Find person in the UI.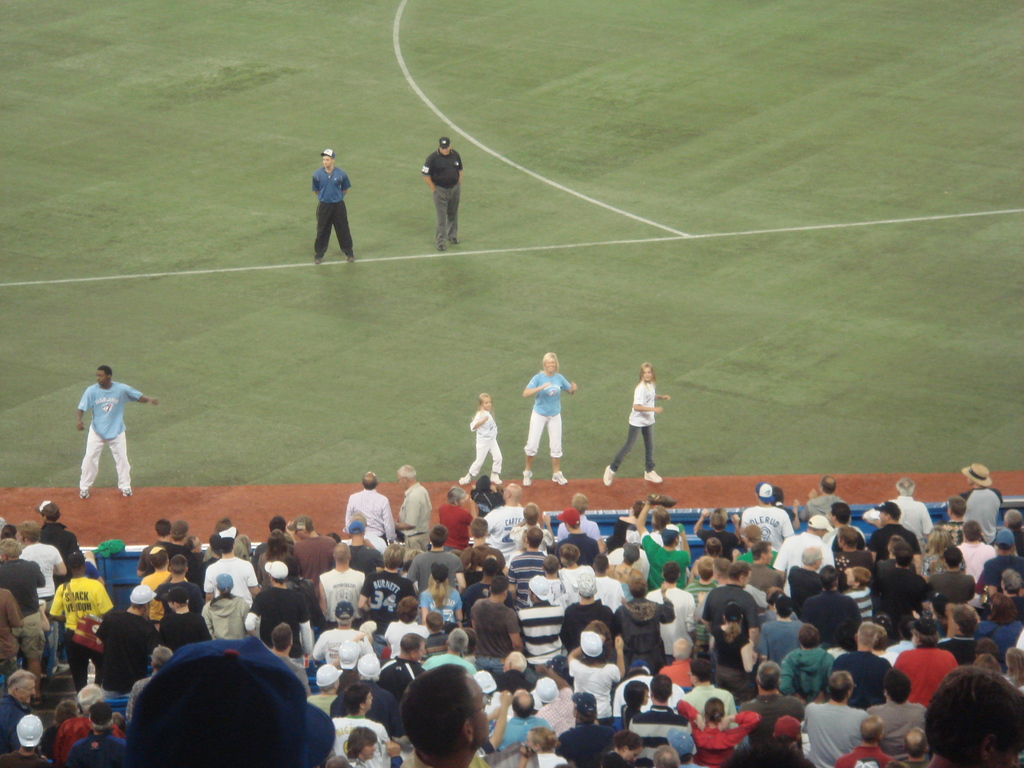
UI element at bbox=(320, 544, 361, 626).
